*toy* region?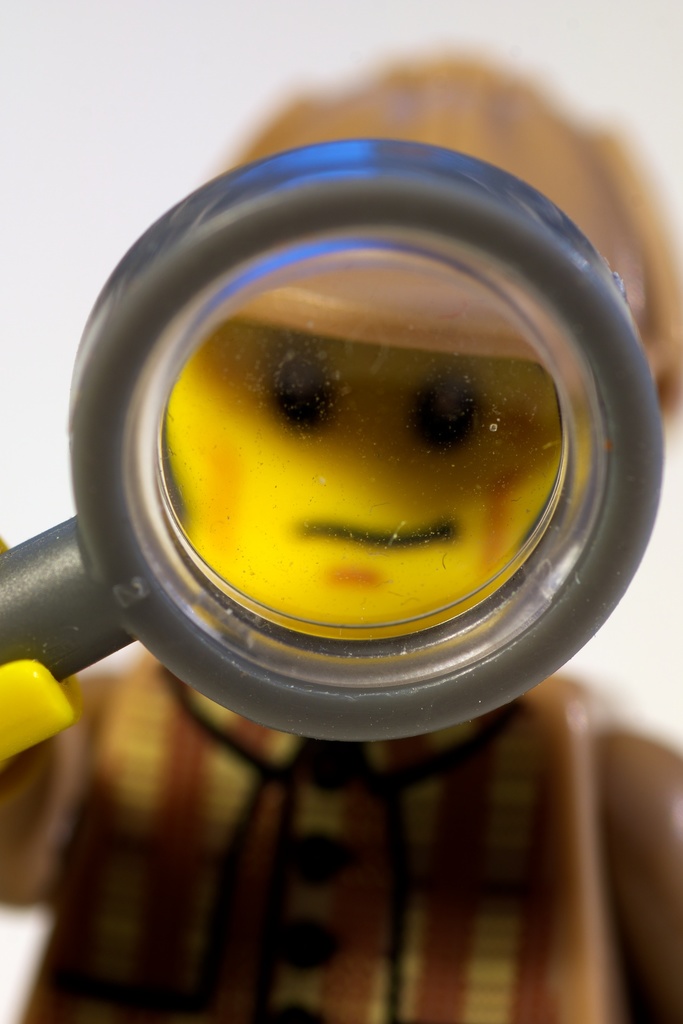
detection(0, 31, 682, 1023)
